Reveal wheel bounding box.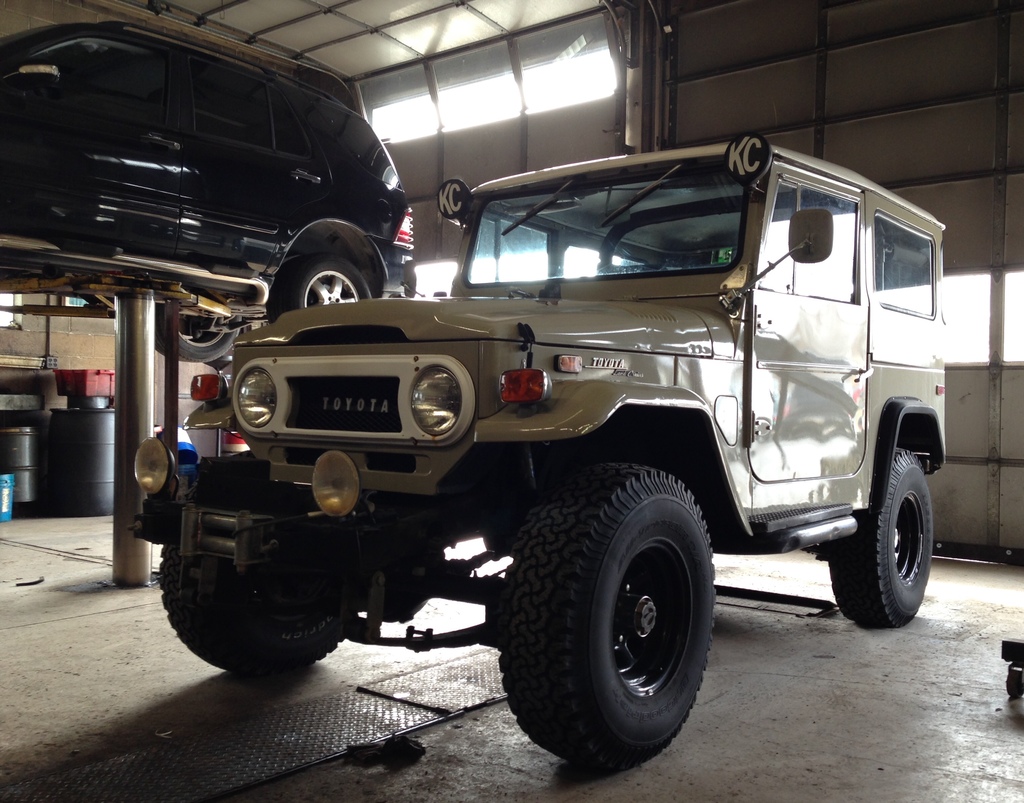
Revealed: box(150, 549, 352, 676).
